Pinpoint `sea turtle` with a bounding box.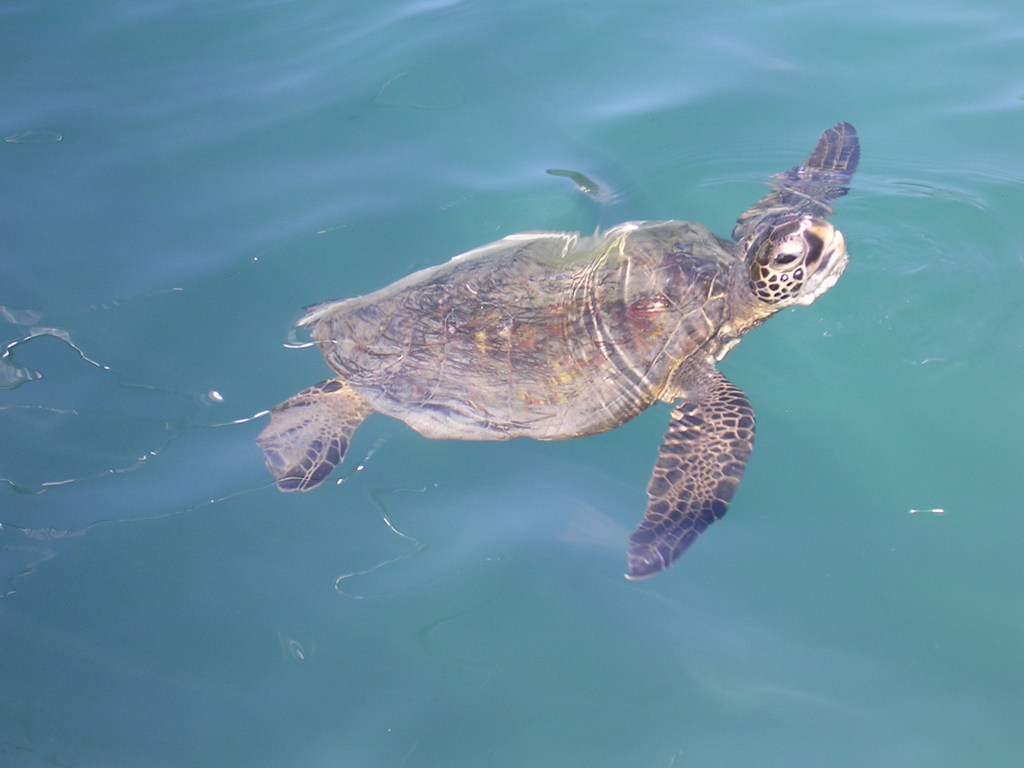
bbox=[255, 119, 863, 582].
